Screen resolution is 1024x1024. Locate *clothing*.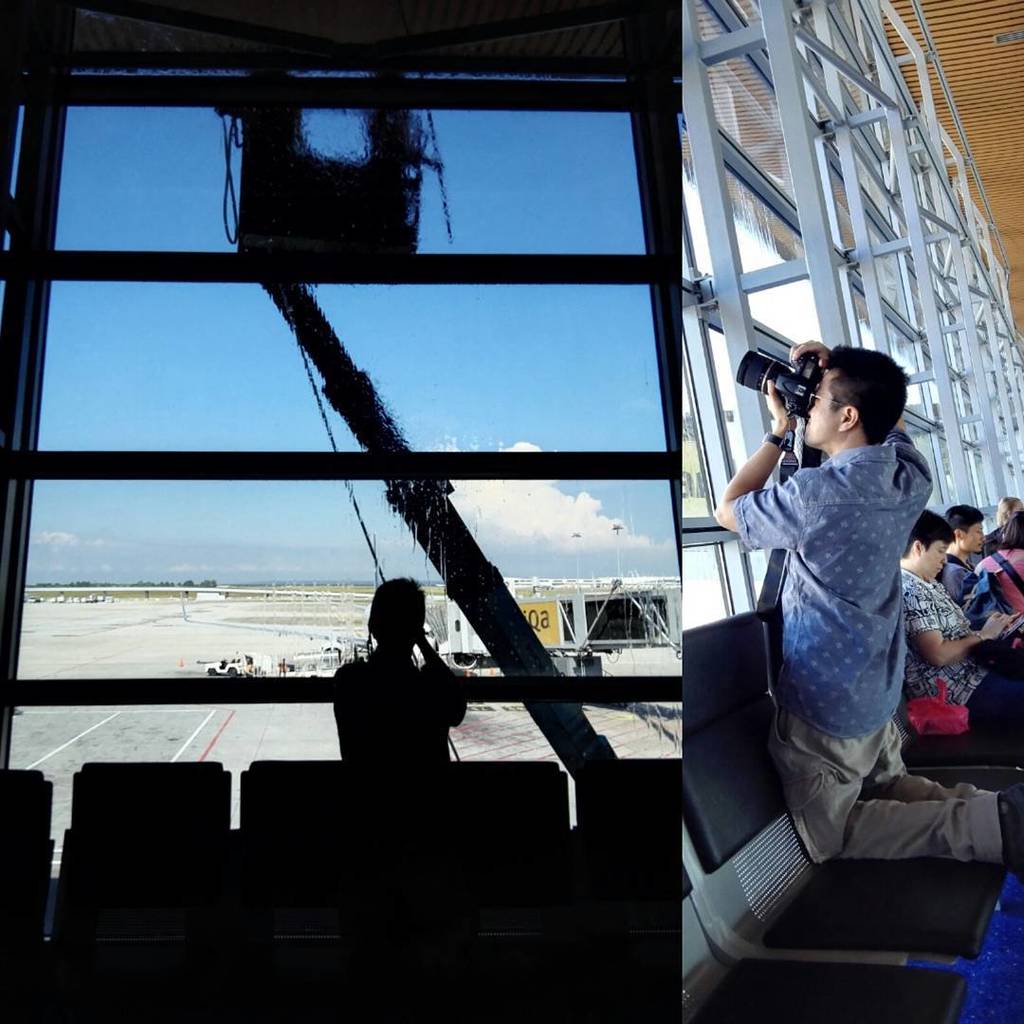
[x1=751, y1=388, x2=954, y2=831].
